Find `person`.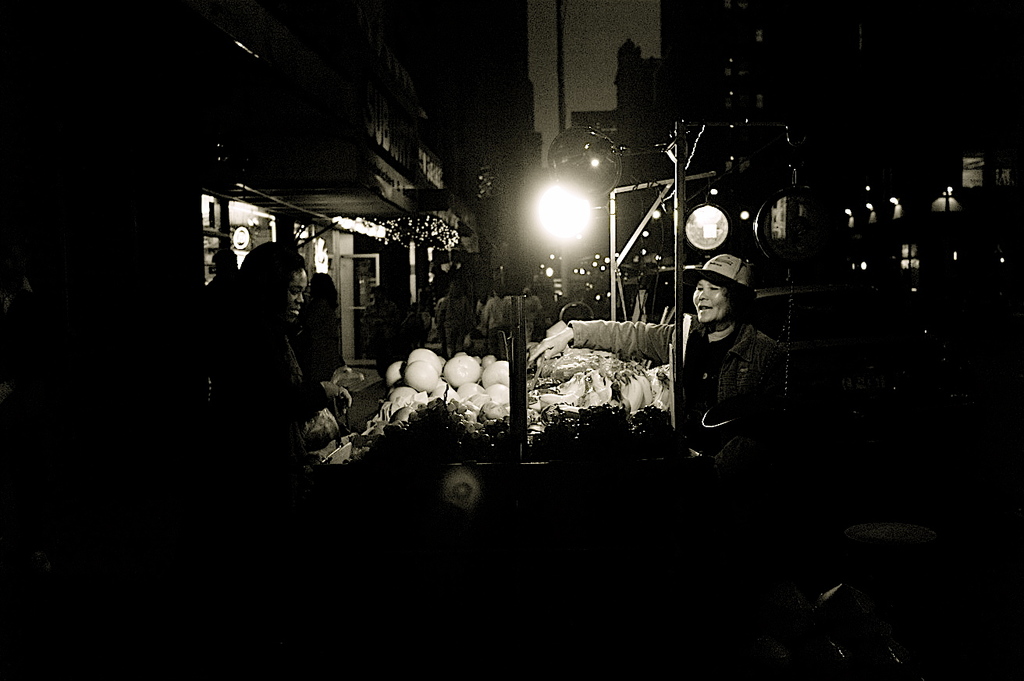
{"left": 531, "top": 249, "right": 791, "bottom": 480}.
